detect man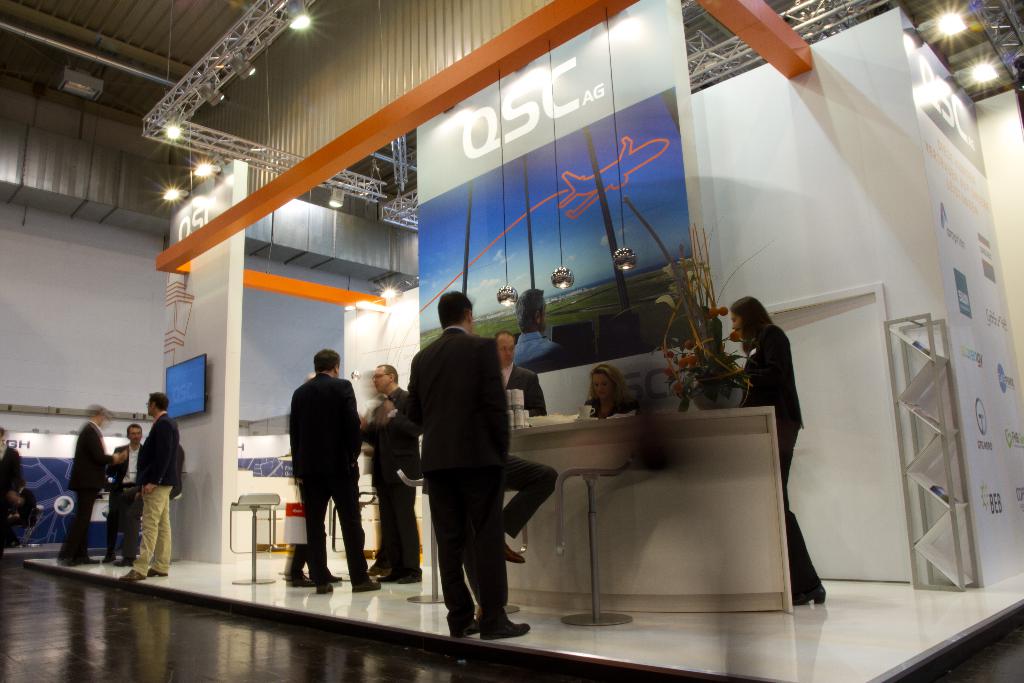
pyautogui.locateOnScreen(56, 403, 127, 563)
